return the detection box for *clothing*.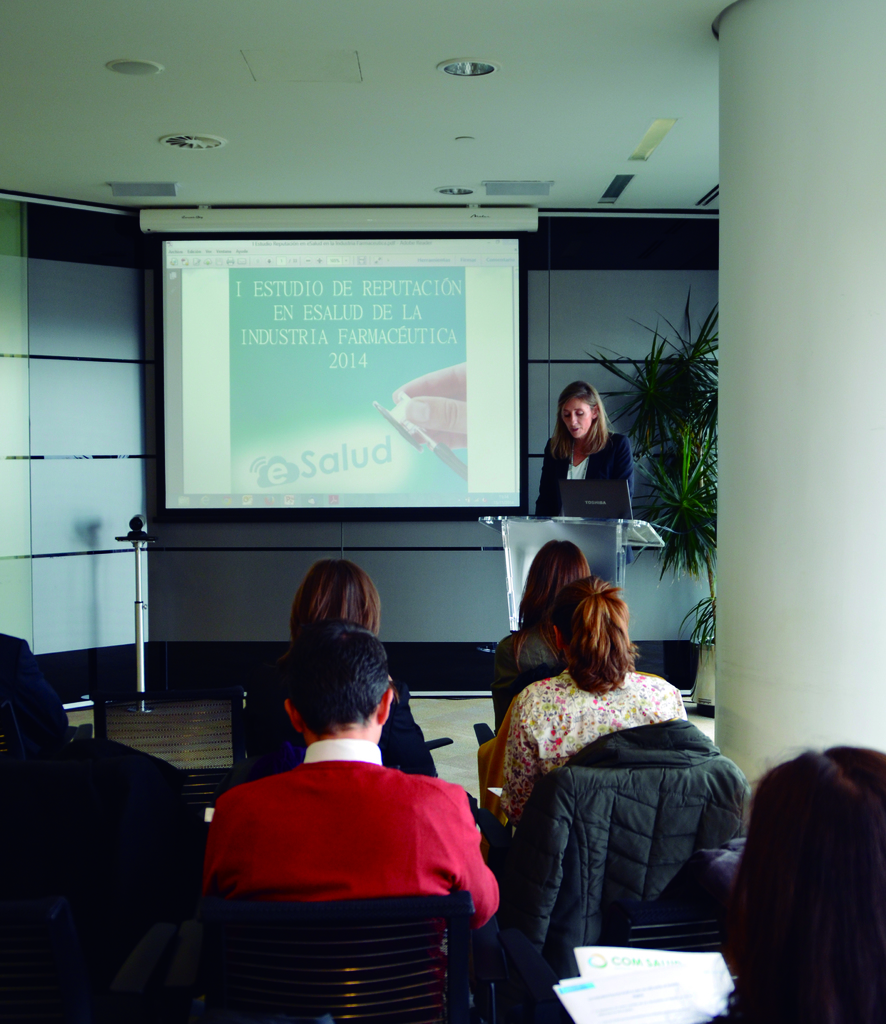
(left=529, top=439, right=646, bottom=542).
